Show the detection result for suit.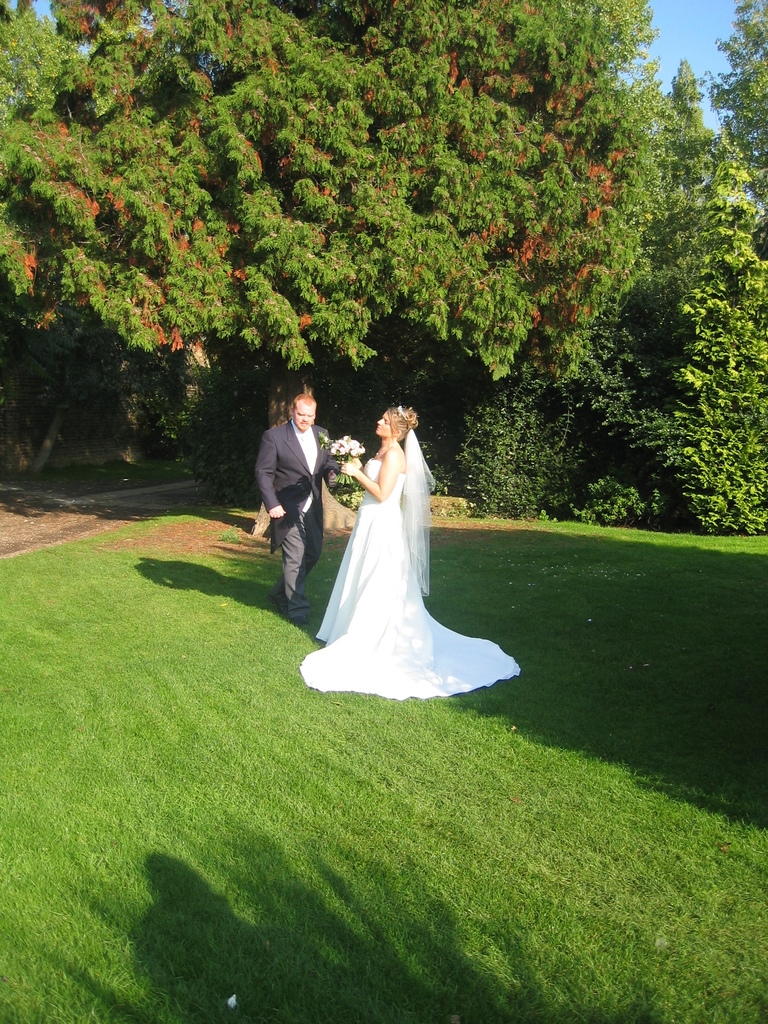
Rect(258, 392, 341, 606).
